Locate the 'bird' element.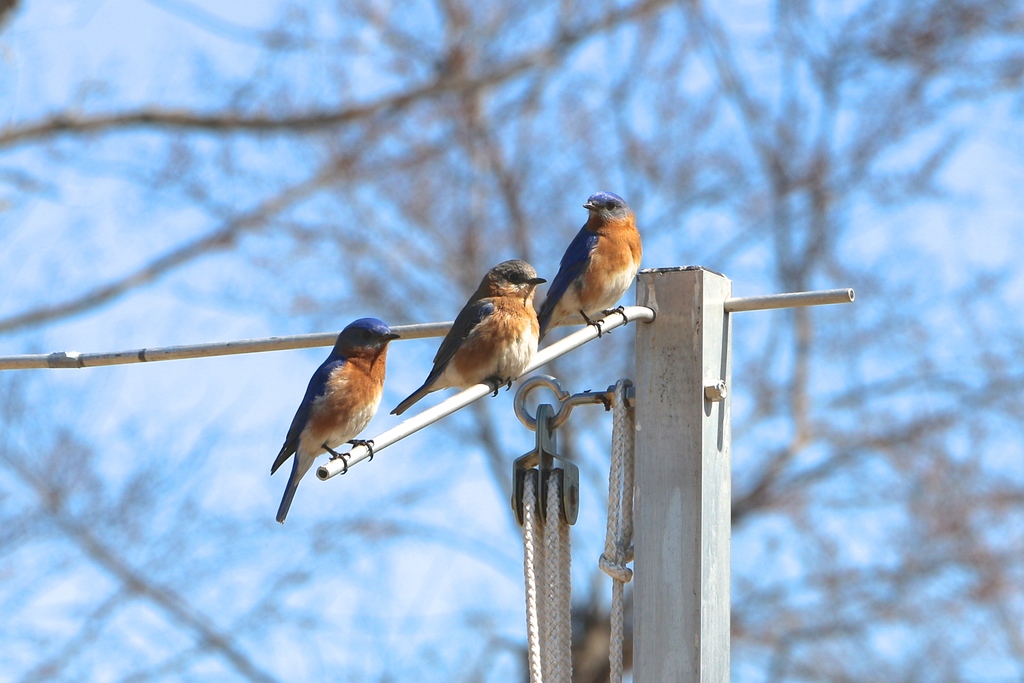
Element bbox: bbox=[538, 190, 645, 341].
